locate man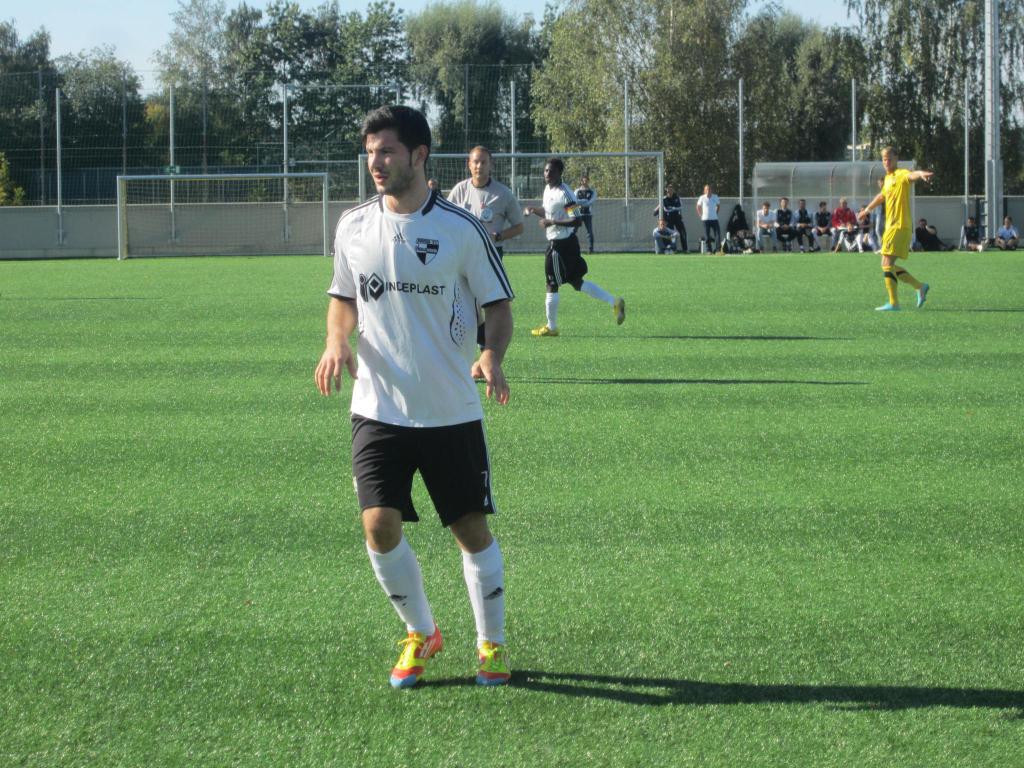
<region>833, 196, 856, 251</region>
